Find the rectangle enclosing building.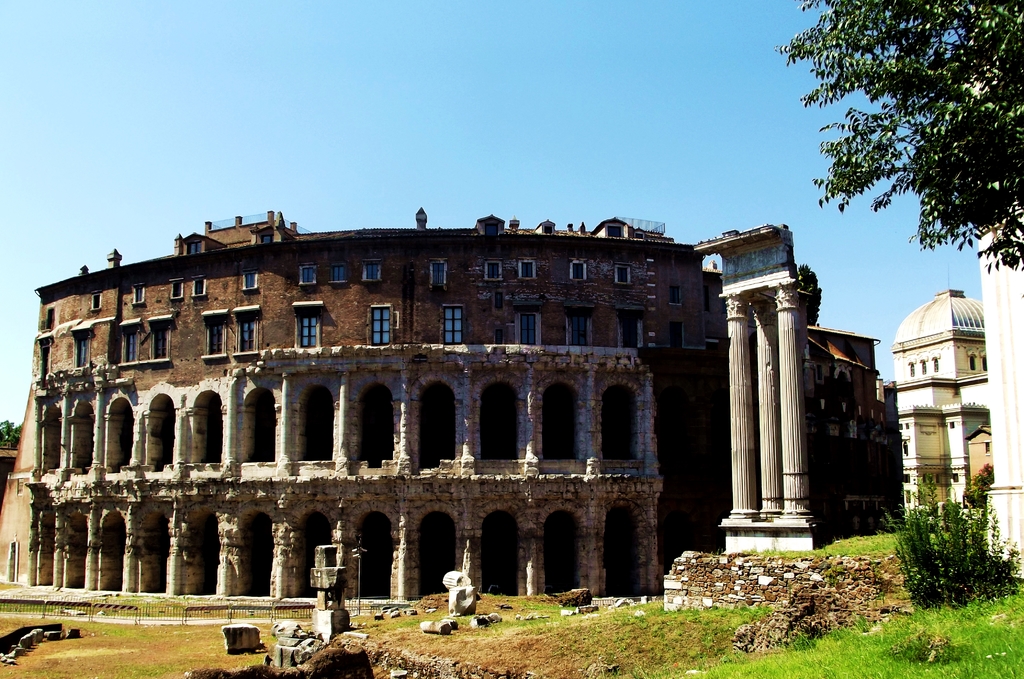
{"left": 893, "top": 285, "right": 993, "bottom": 516}.
